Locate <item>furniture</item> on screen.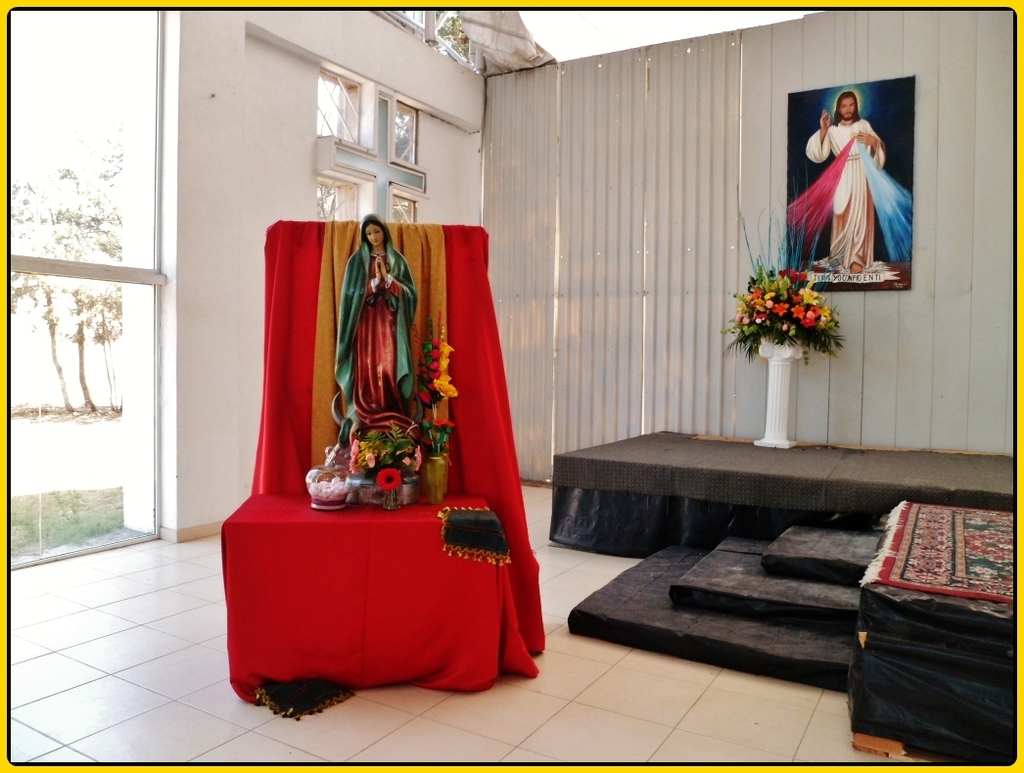
On screen at 552:423:1014:557.
